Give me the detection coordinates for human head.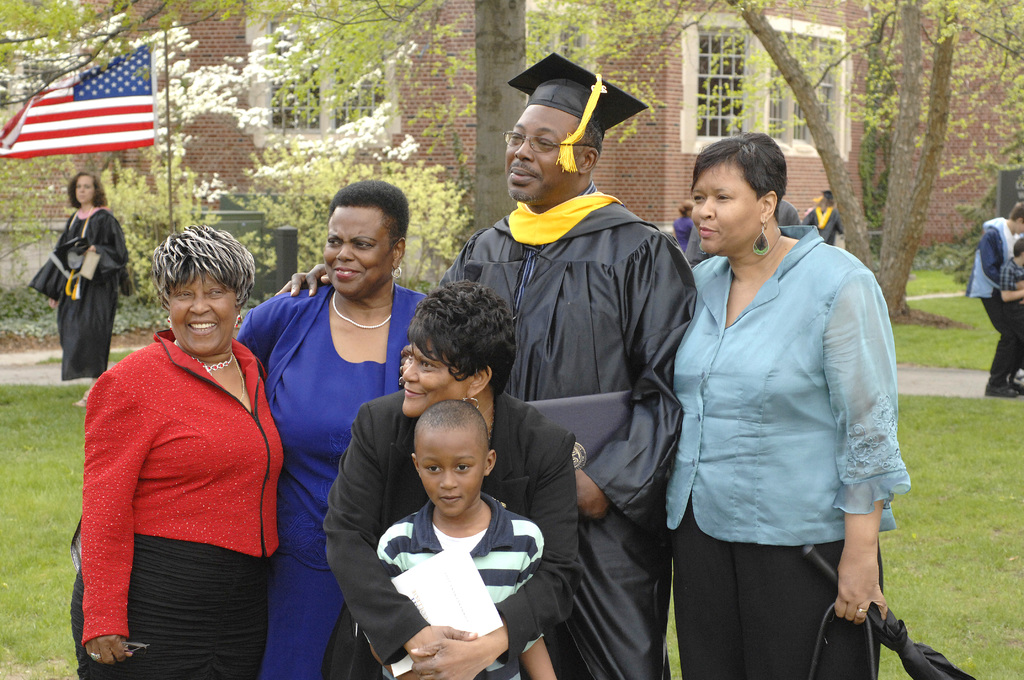
box(127, 207, 244, 355).
